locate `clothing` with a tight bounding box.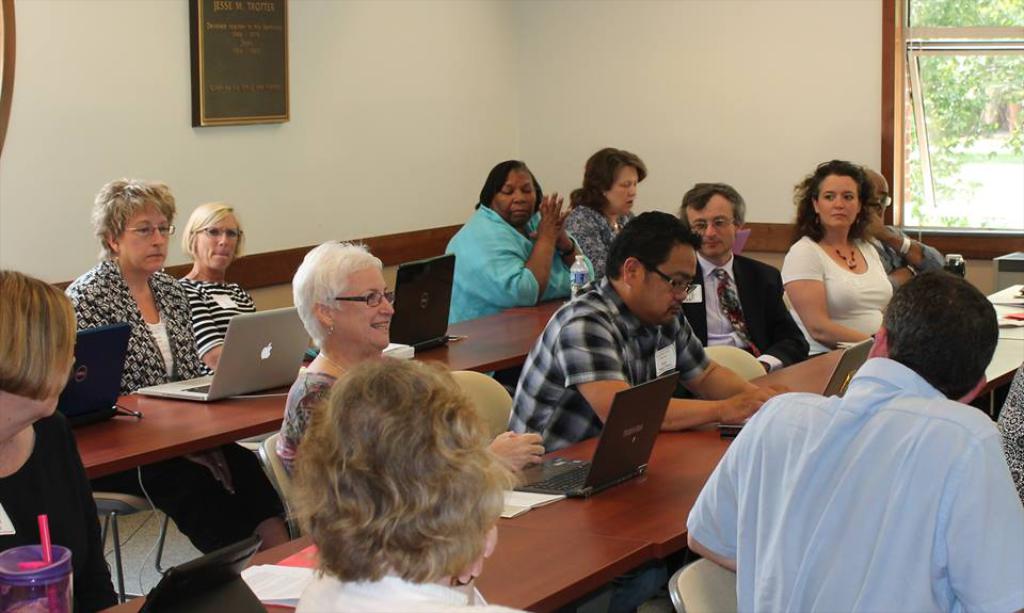
[505,273,707,455].
